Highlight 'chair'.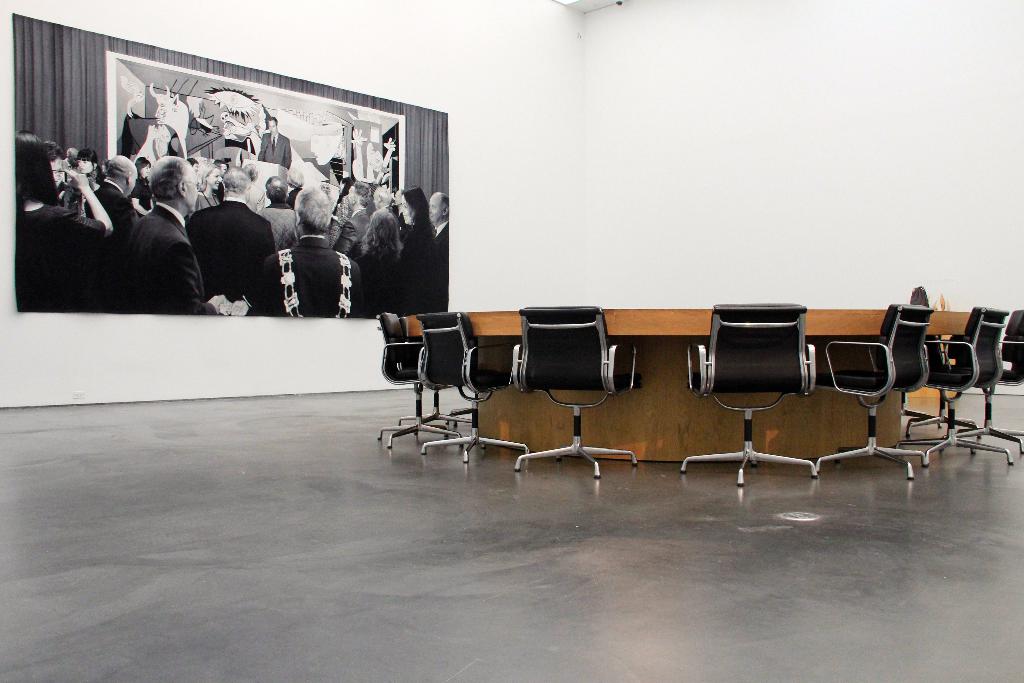
Highlighted region: {"x1": 920, "y1": 305, "x2": 1016, "y2": 475}.
